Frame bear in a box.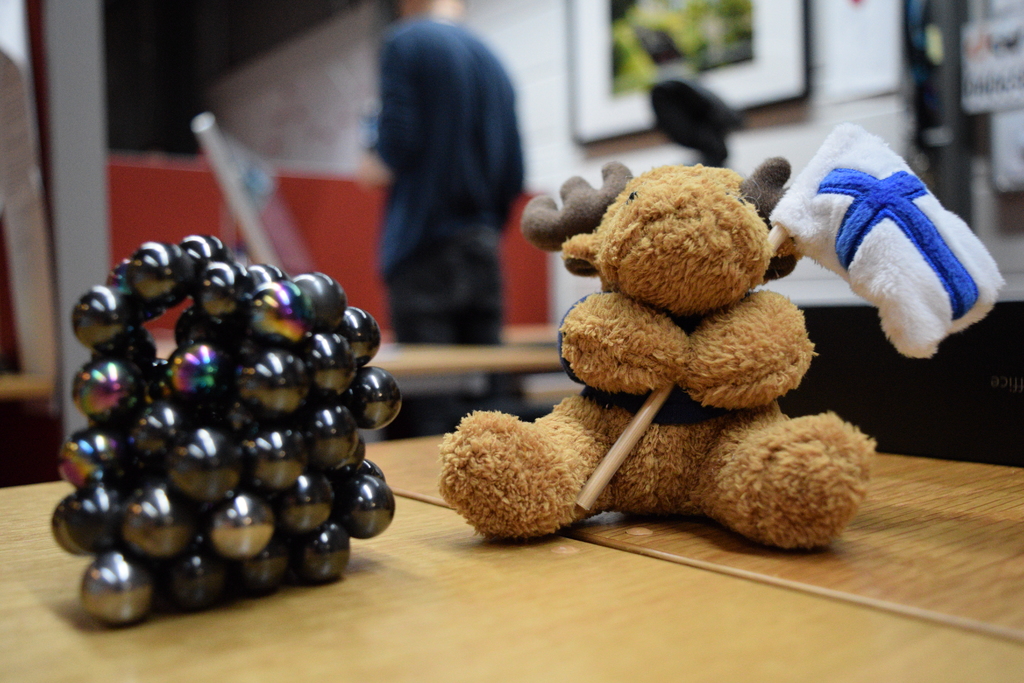
detection(432, 161, 878, 554).
